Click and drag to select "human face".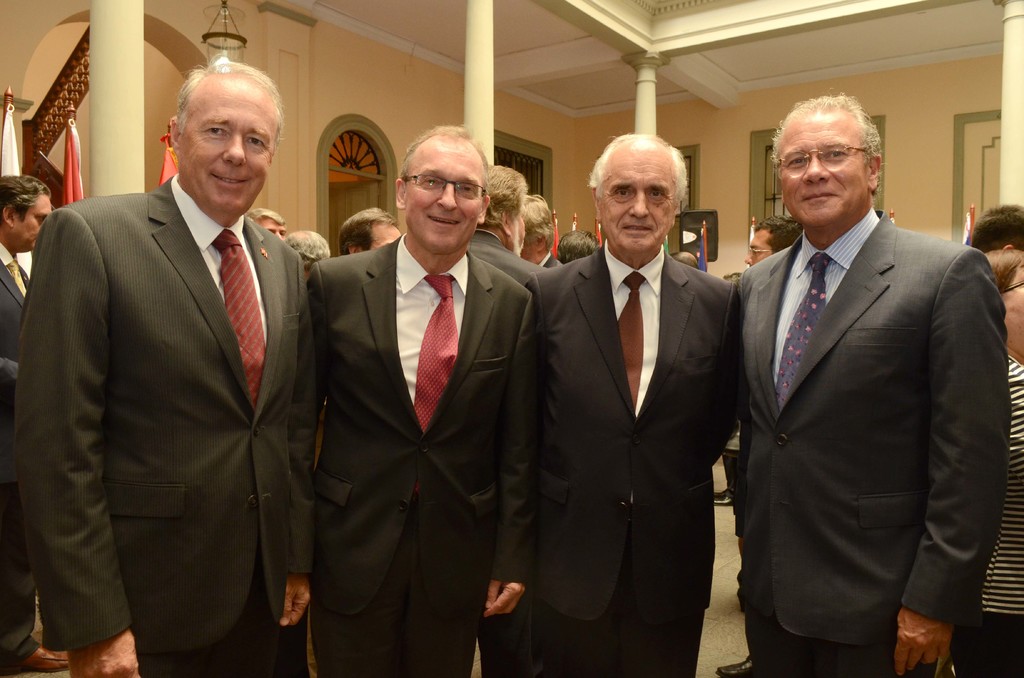
Selection: (left=180, top=91, right=278, bottom=212).
